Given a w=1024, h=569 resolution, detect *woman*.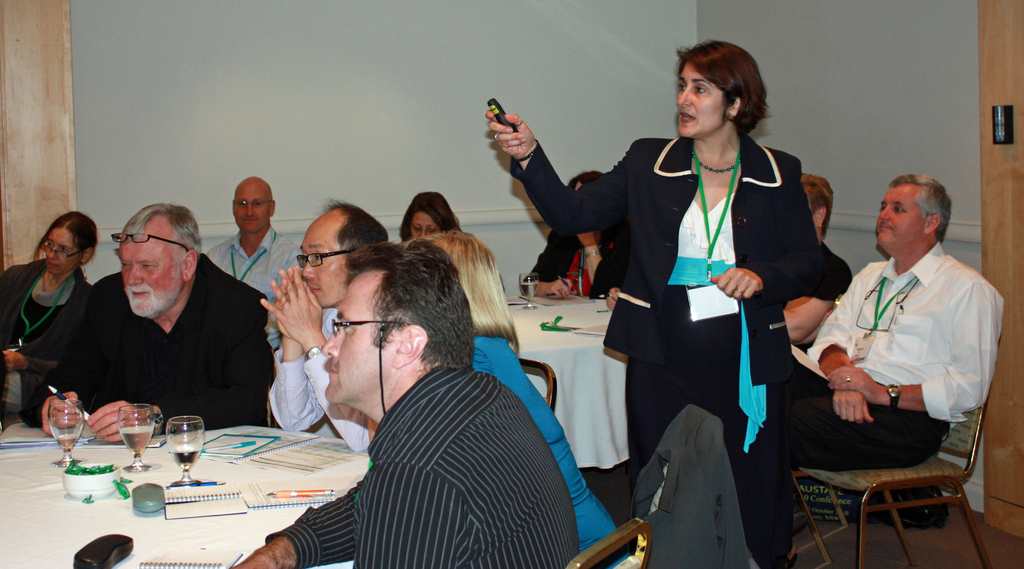
crop(0, 213, 95, 423).
